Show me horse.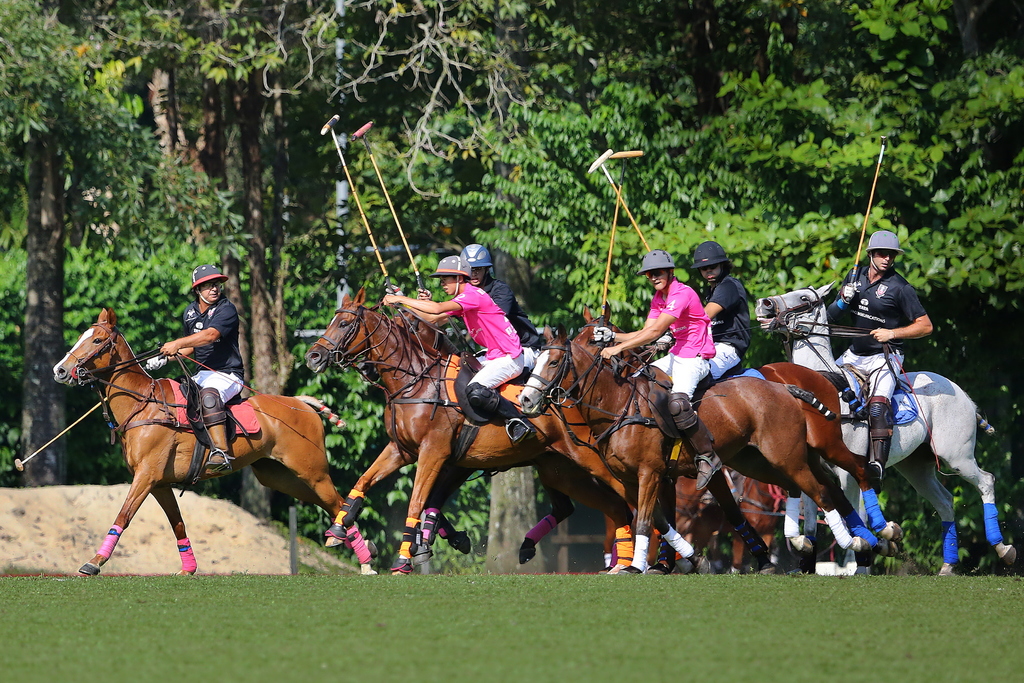
horse is here: (x1=320, y1=286, x2=1012, y2=580).
